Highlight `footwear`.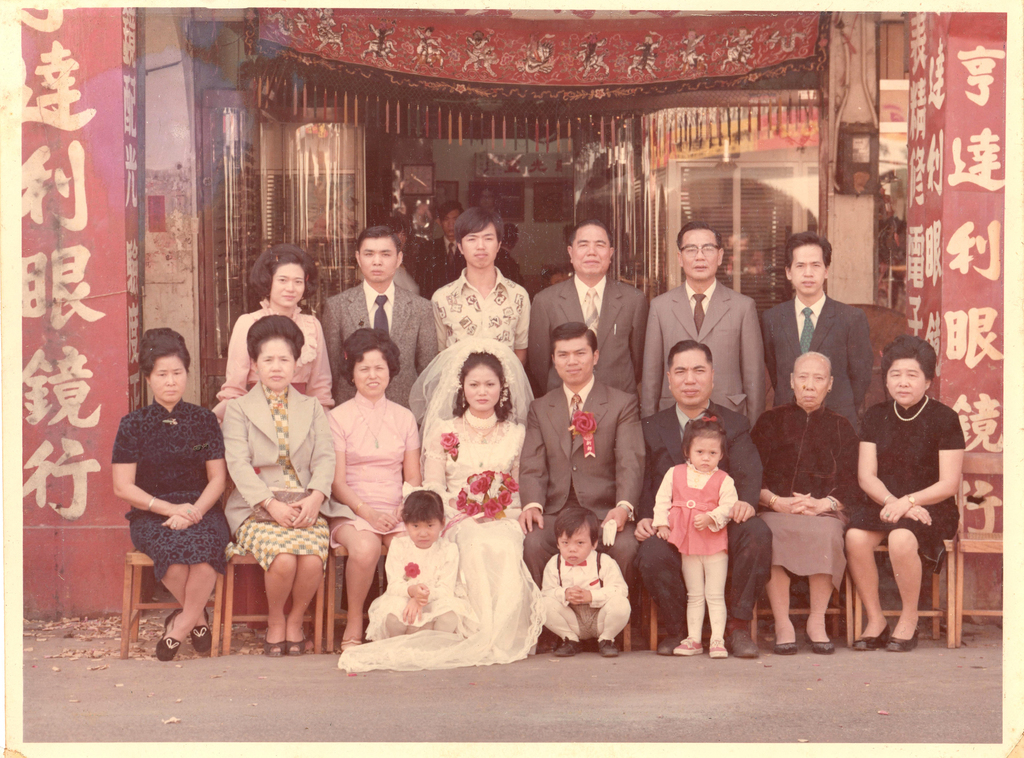
Highlighted region: <box>557,635,585,657</box>.
